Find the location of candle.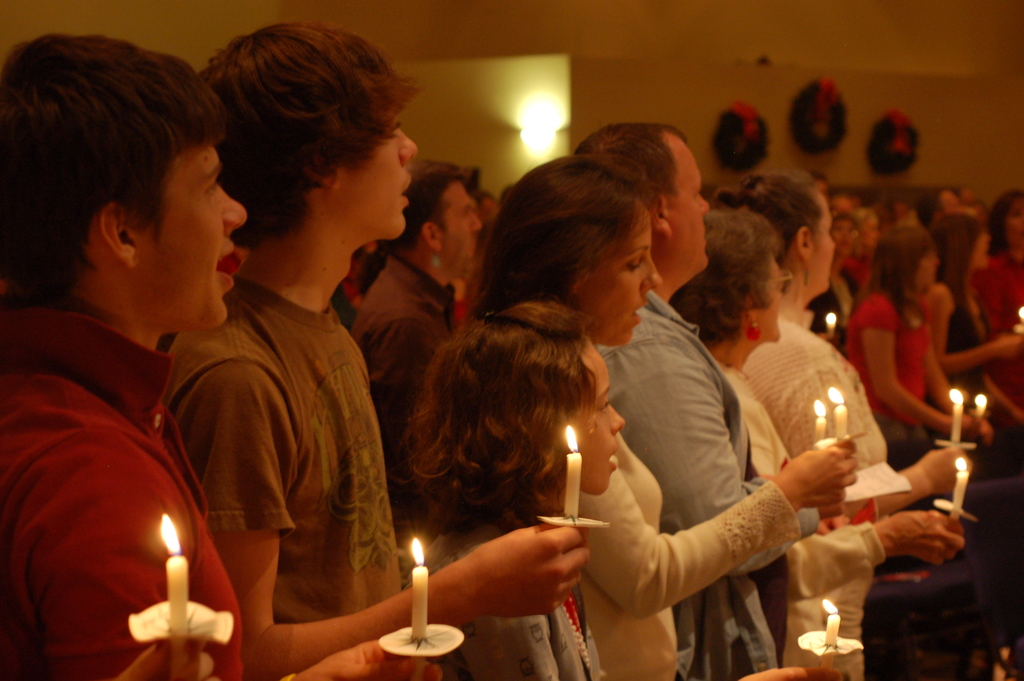
Location: [x1=159, y1=514, x2=189, y2=680].
